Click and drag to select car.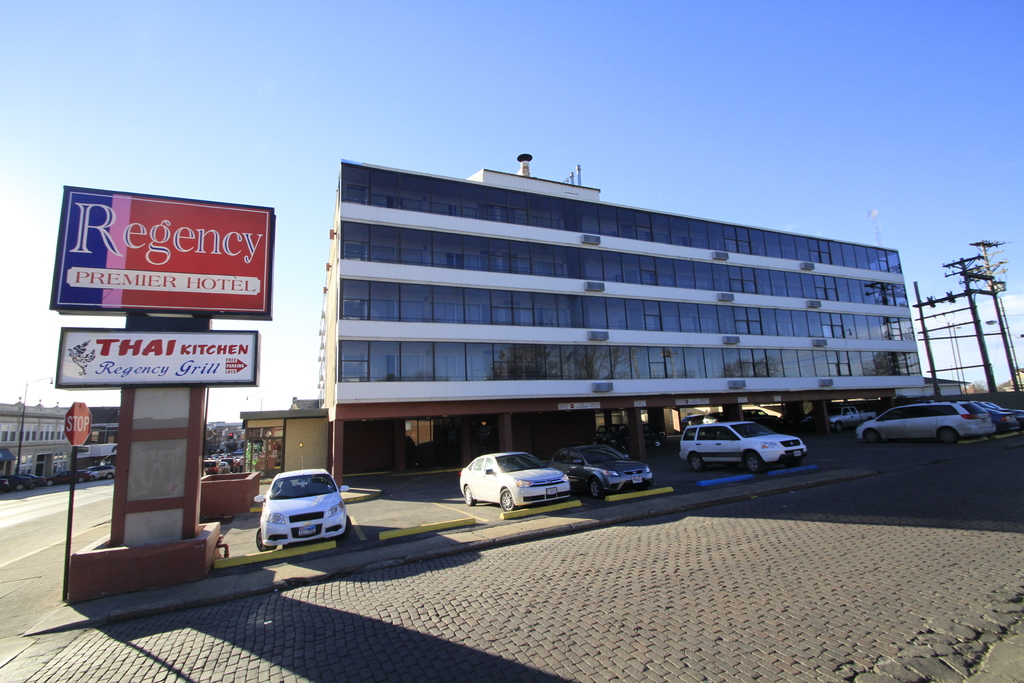
Selection: bbox=(550, 438, 652, 498).
